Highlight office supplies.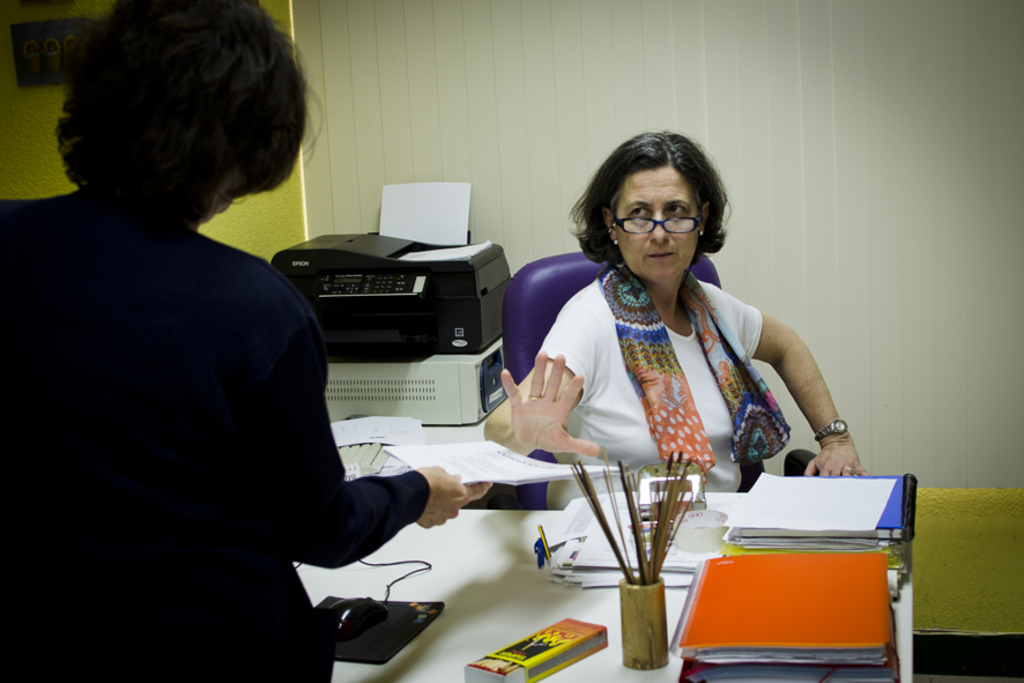
Highlighted region: 465,619,606,682.
